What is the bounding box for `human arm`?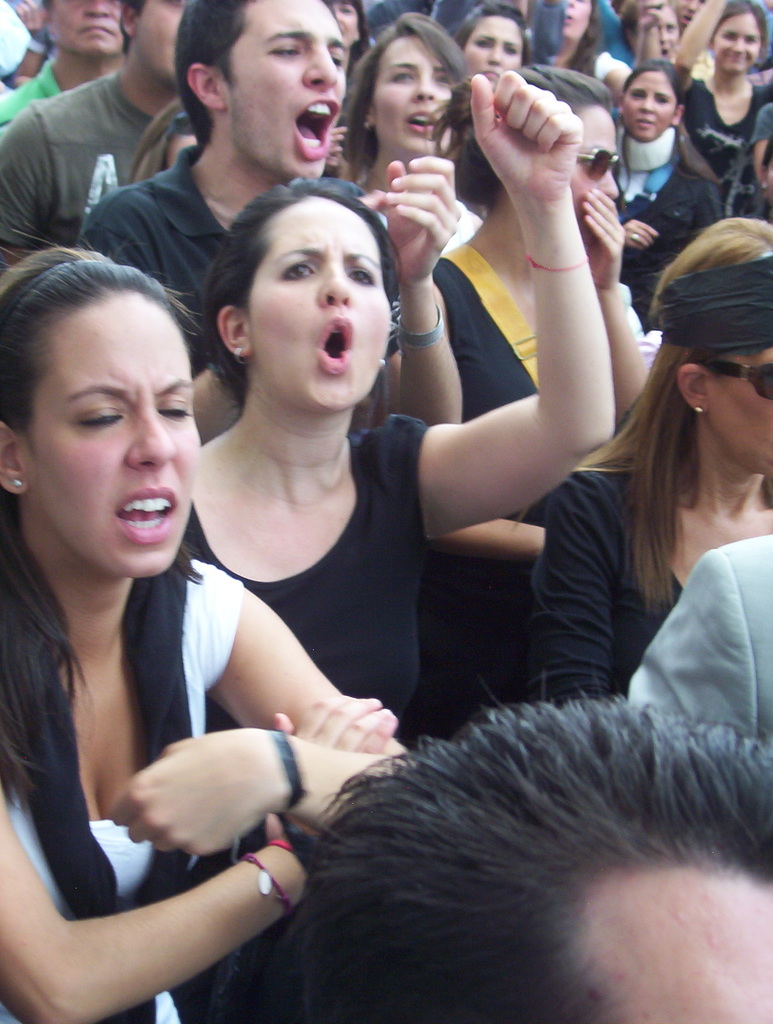
bbox(193, 361, 239, 442).
